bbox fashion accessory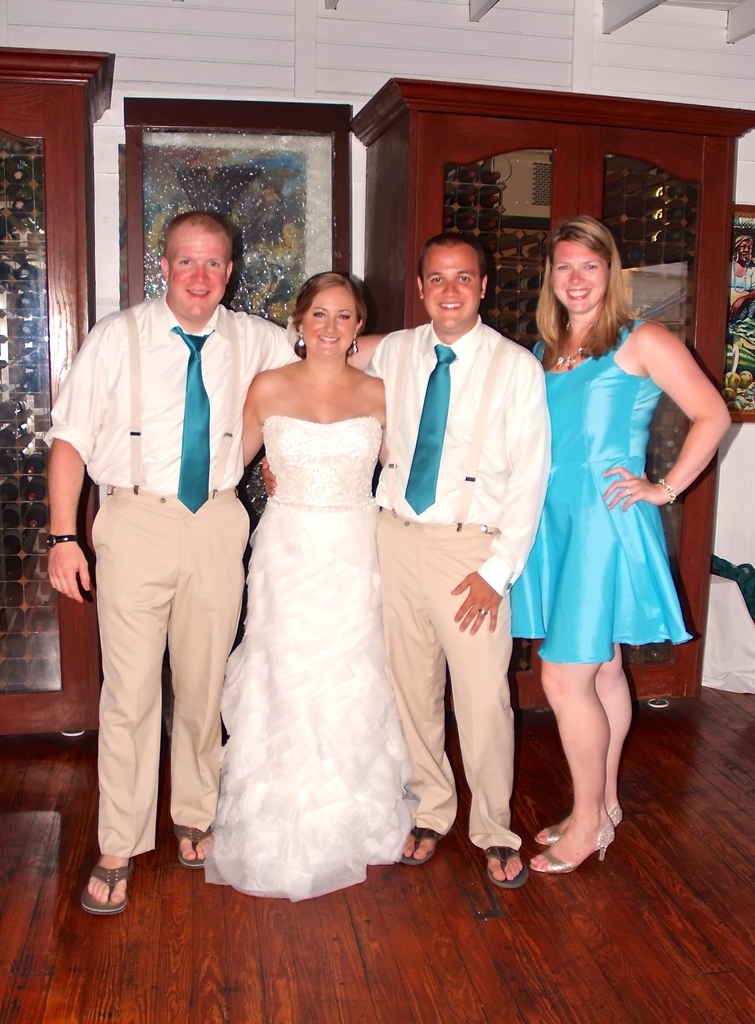
[553, 317, 588, 378]
